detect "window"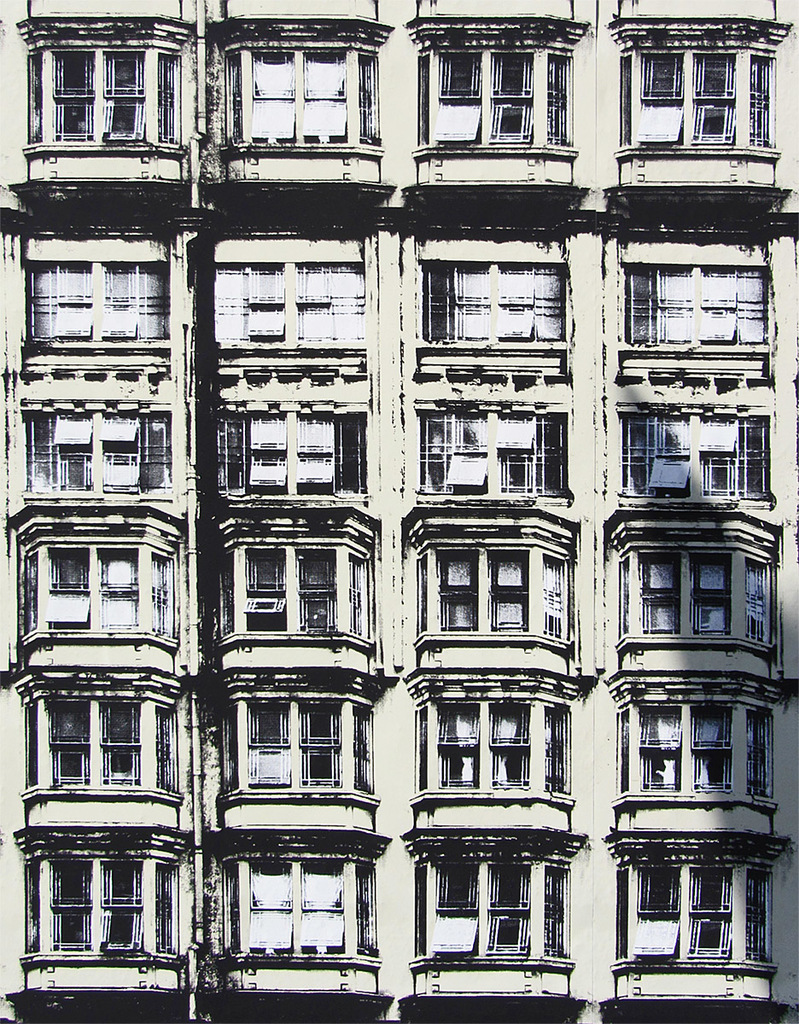
crop(25, 258, 167, 342)
